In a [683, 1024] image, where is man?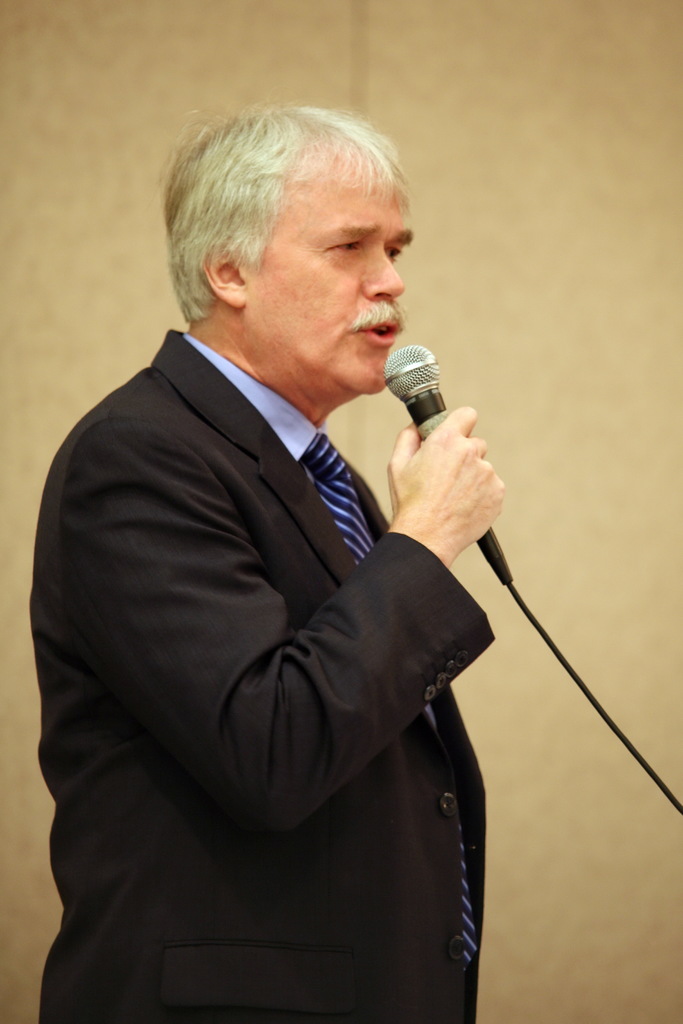
Rect(35, 93, 583, 1018).
